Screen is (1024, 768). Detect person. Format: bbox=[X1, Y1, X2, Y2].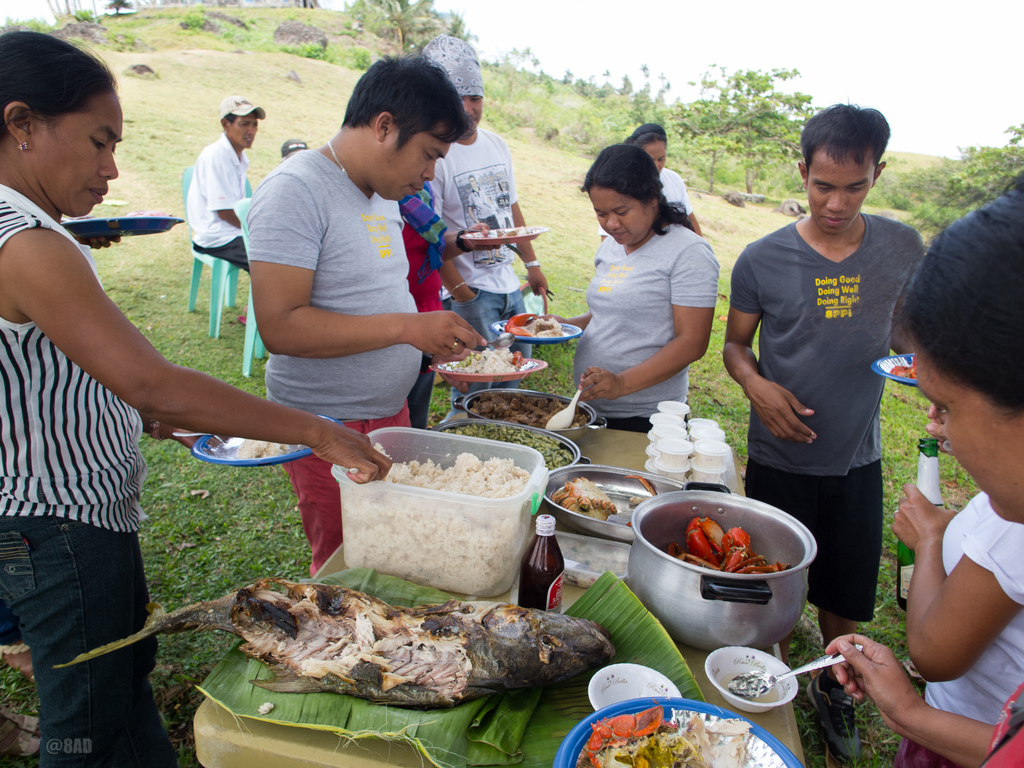
bbox=[889, 170, 1023, 724].
